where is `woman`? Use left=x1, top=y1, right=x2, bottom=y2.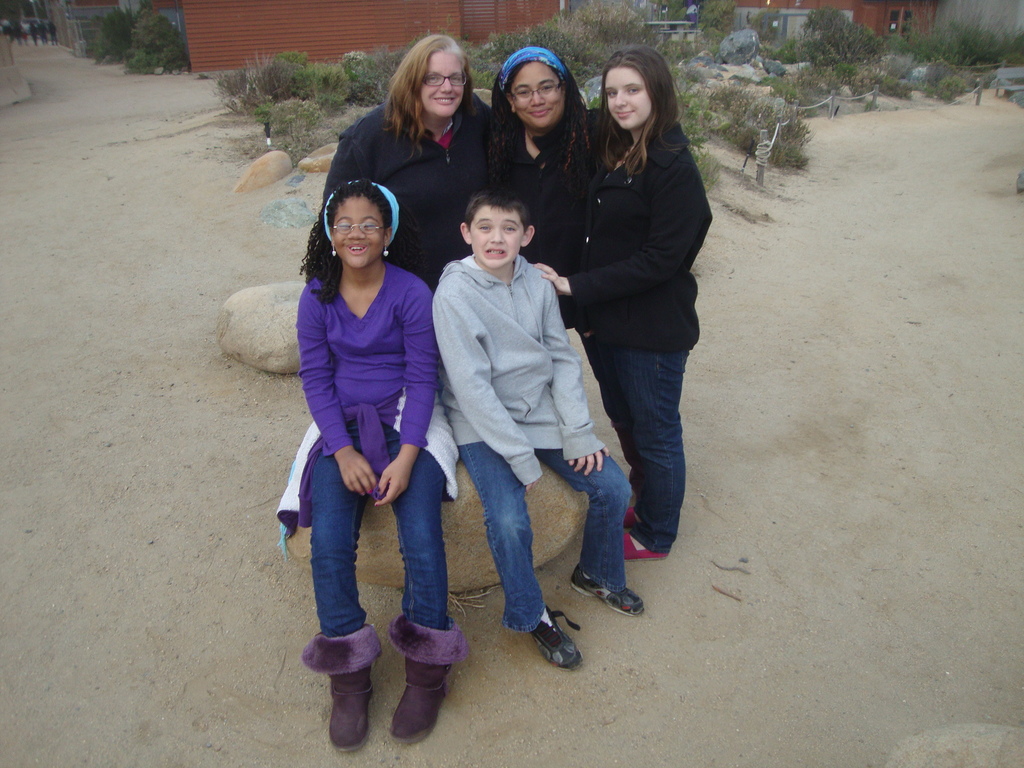
left=520, top=38, right=705, bottom=556.
